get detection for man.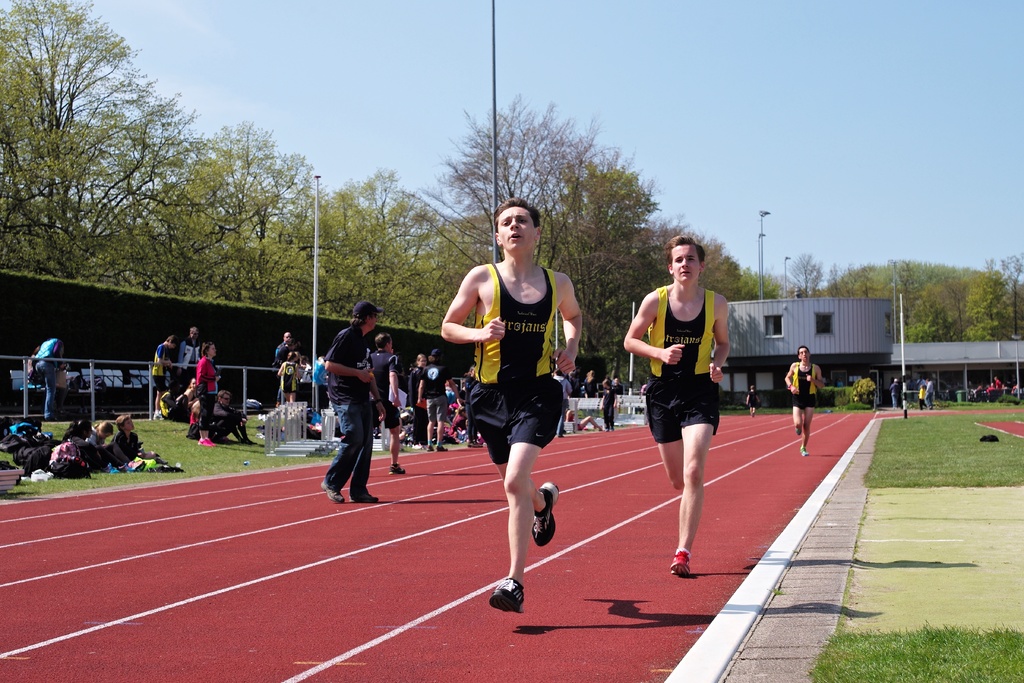
Detection: region(315, 306, 400, 506).
